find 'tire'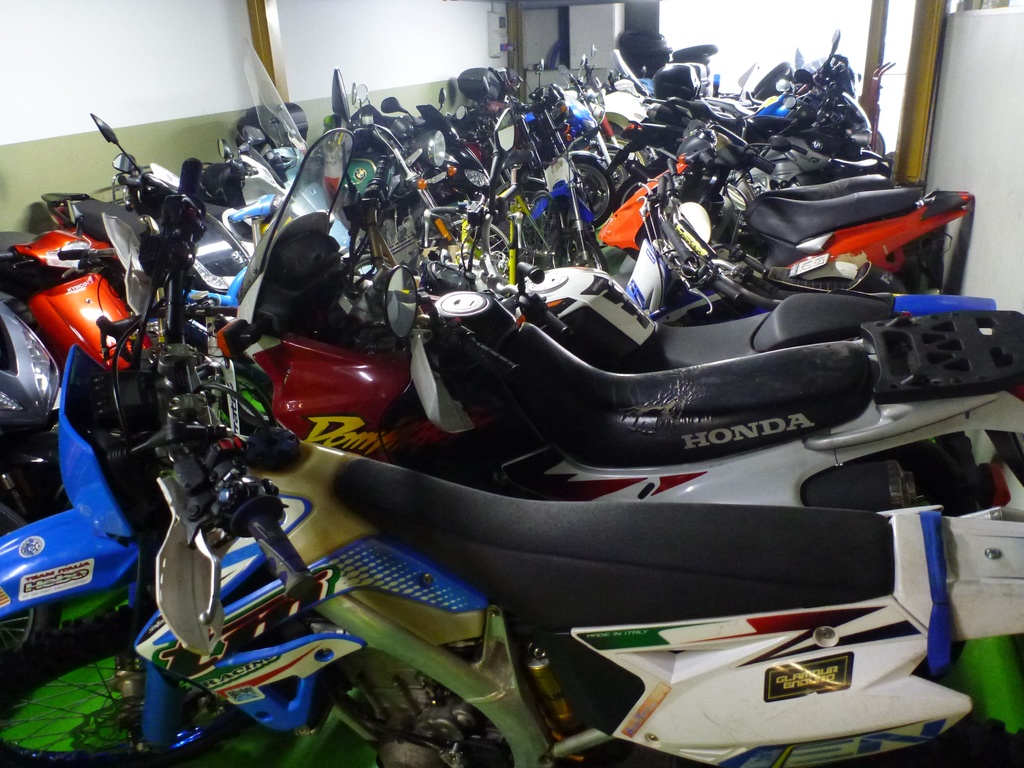
(x1=431, y1=221, x2=510, y2=279)
